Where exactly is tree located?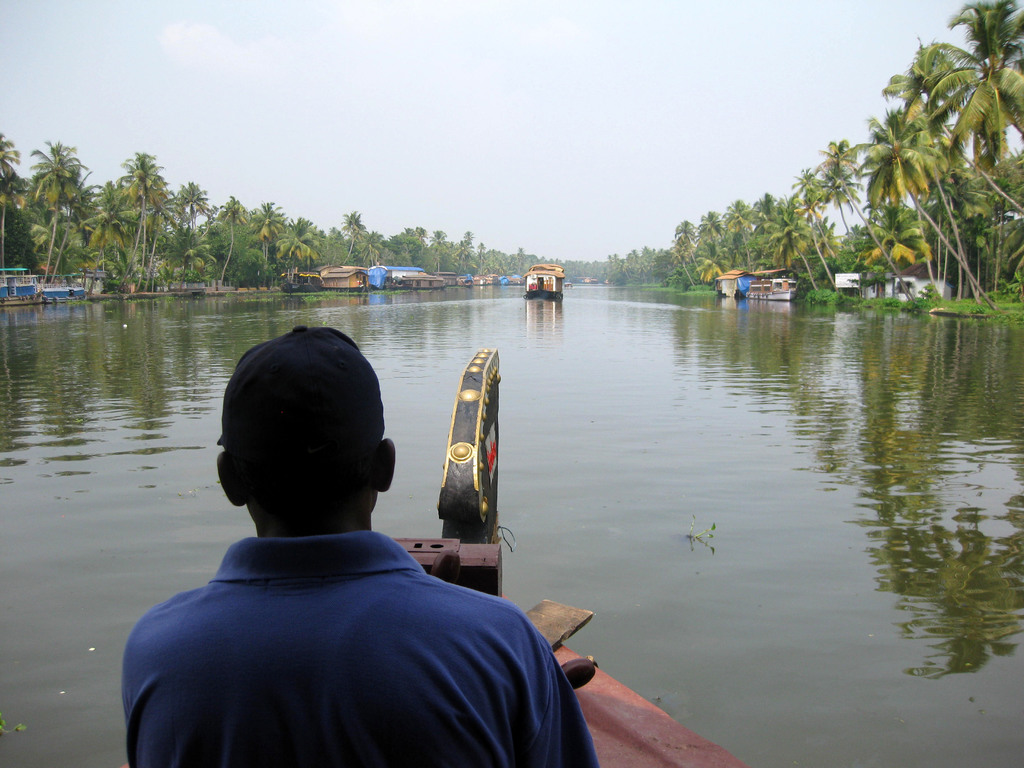
Its bounding box is locate(29, 132, 88, 285).
